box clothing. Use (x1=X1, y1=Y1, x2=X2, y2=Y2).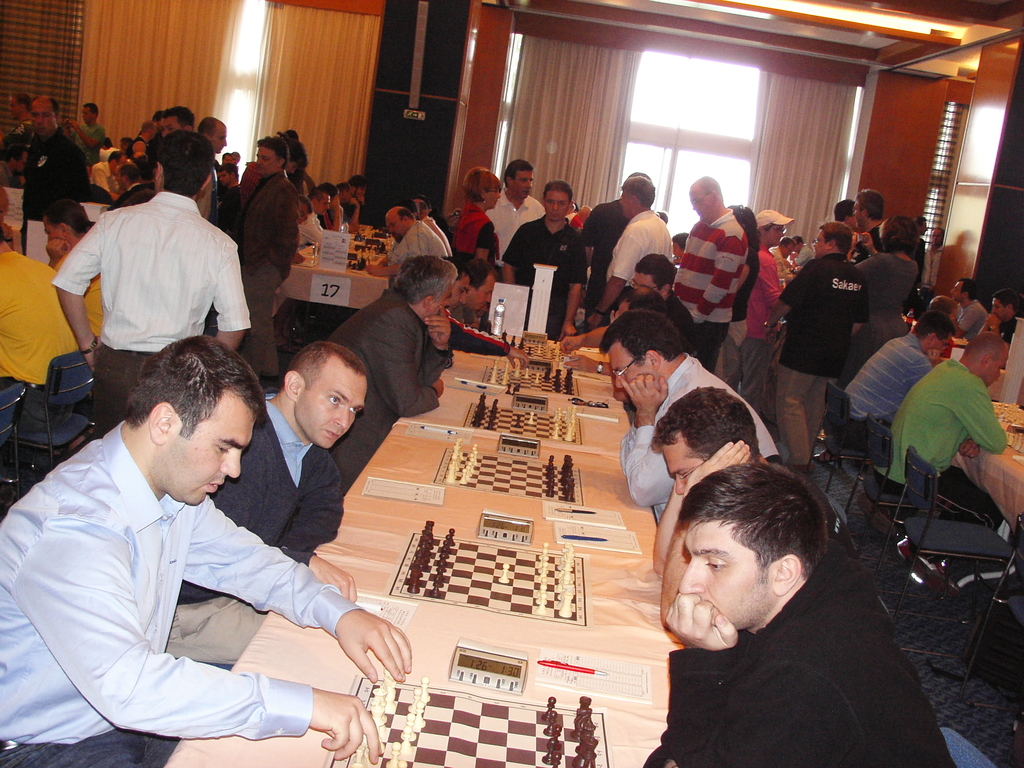
(x1=883, y1=352, x2=1014, y2=534).
